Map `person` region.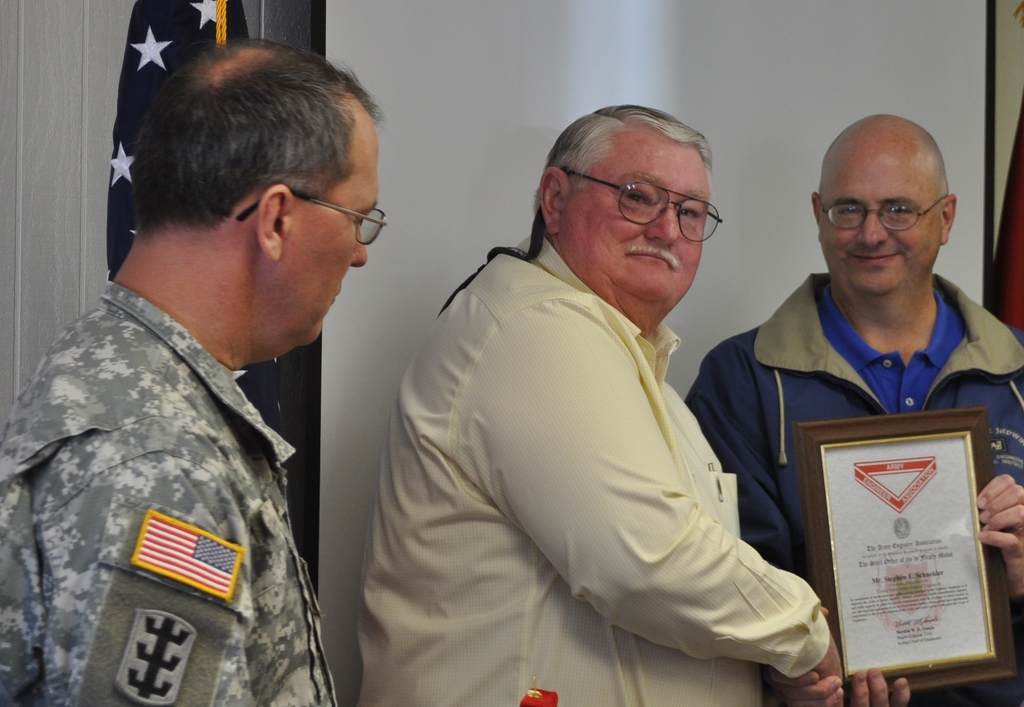
Mapped to bbox(681, 111, 1023, 706).
